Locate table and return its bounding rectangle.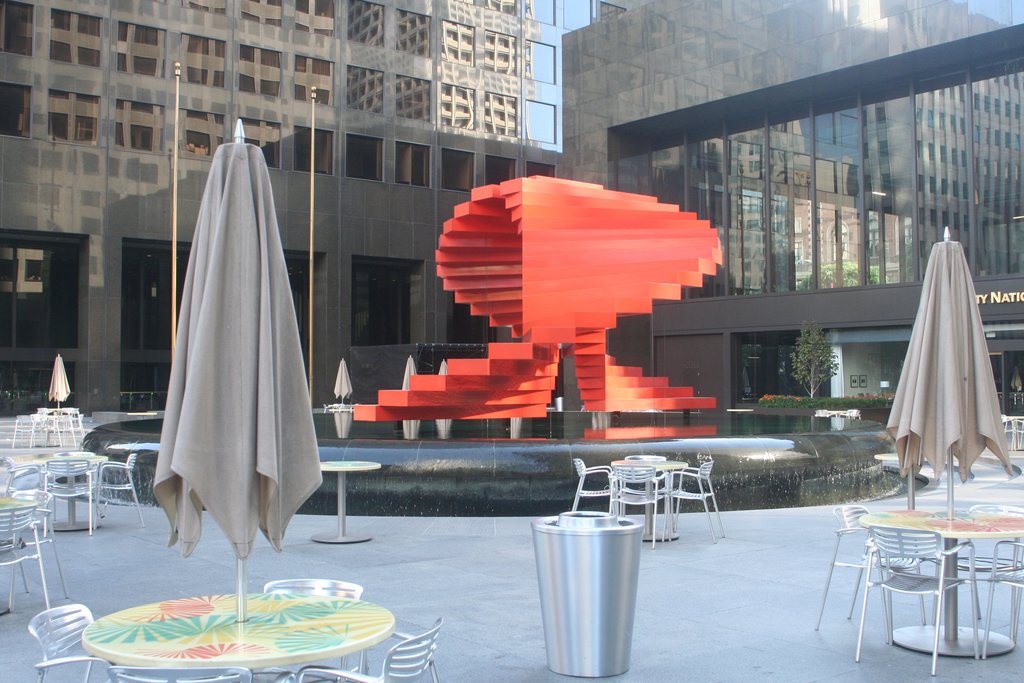
detection(9, 451, 113, 536).
